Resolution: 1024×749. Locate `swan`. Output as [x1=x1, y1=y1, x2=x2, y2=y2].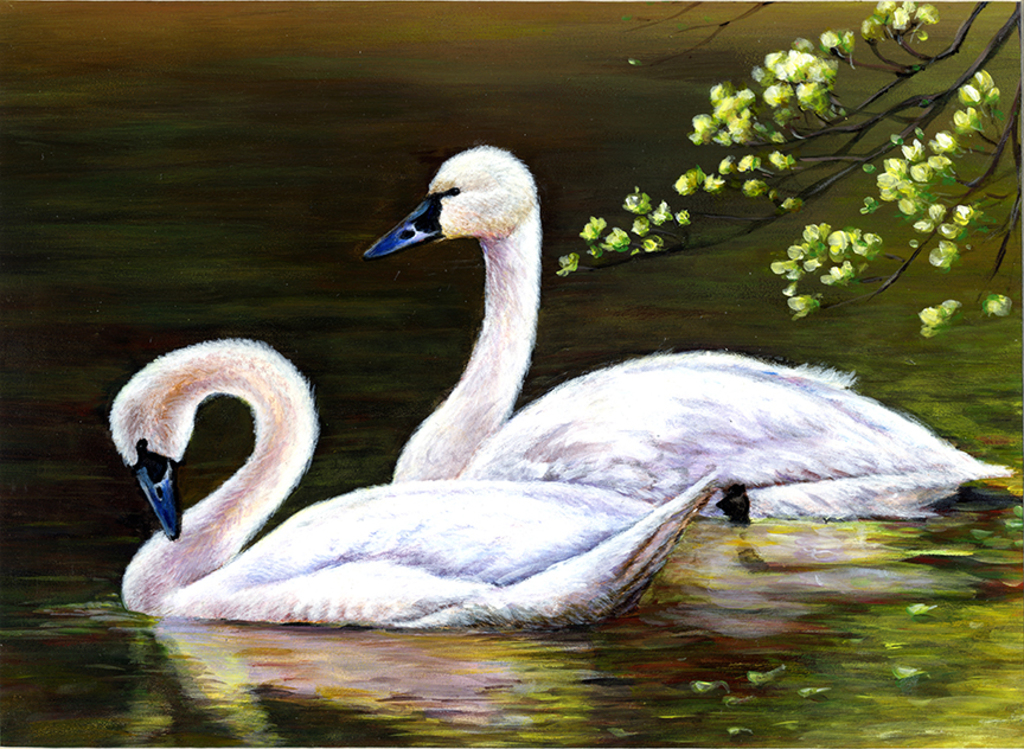
[x1=357, y1=139, x2=1023, y2=529].
